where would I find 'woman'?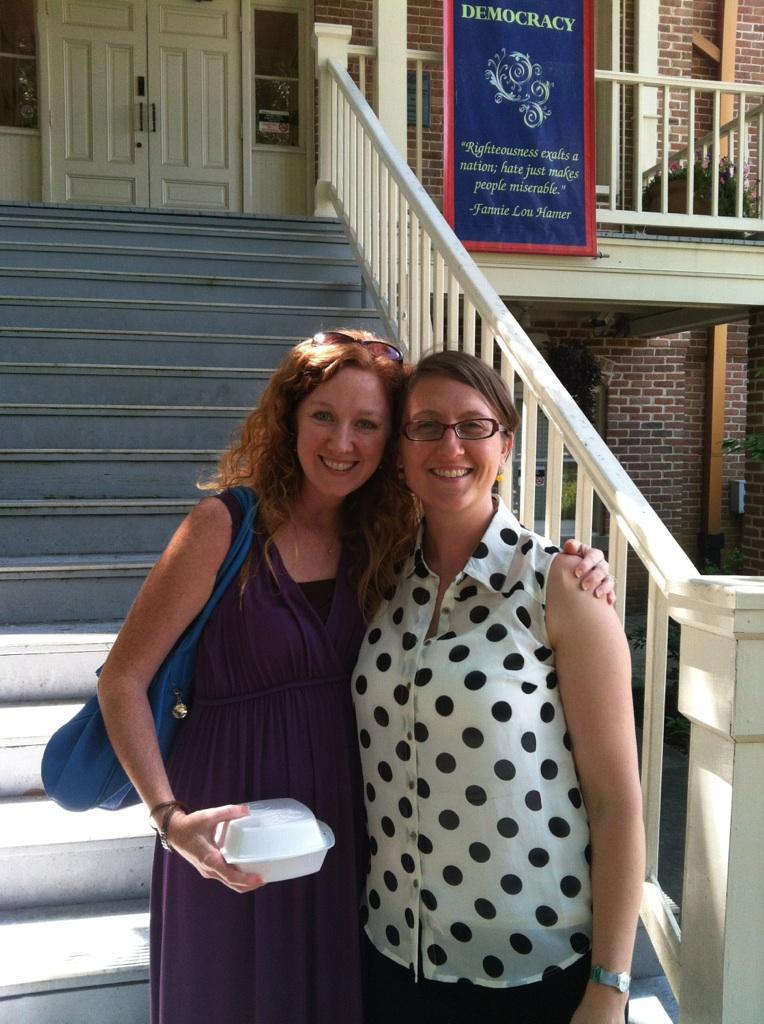
At 97:331:615:1022.
